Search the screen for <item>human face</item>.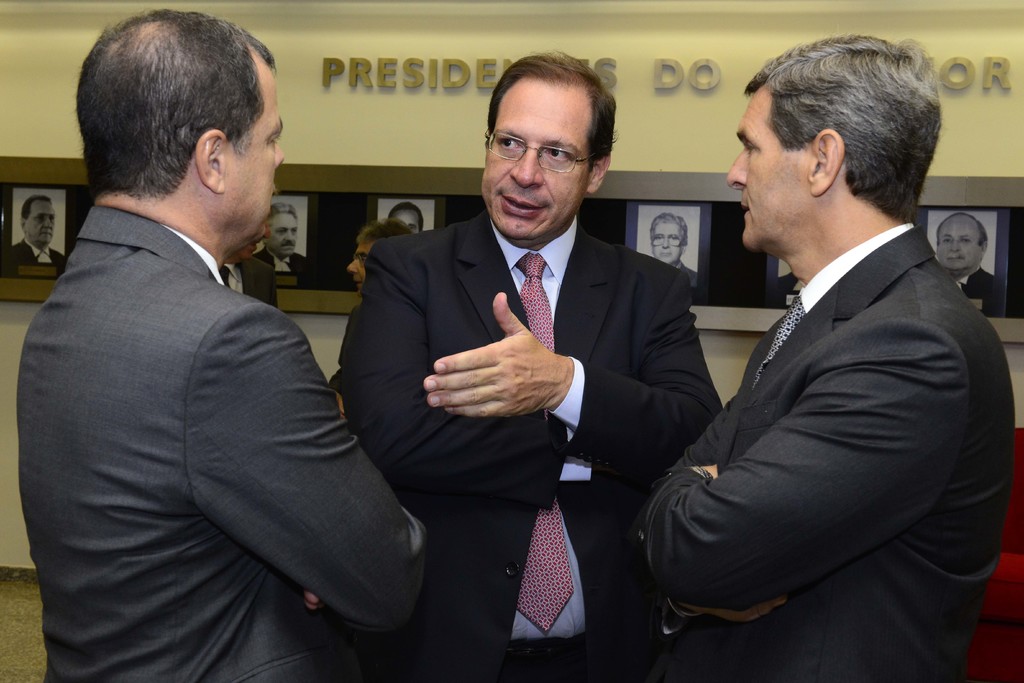
Found at 725,88,806,252.
